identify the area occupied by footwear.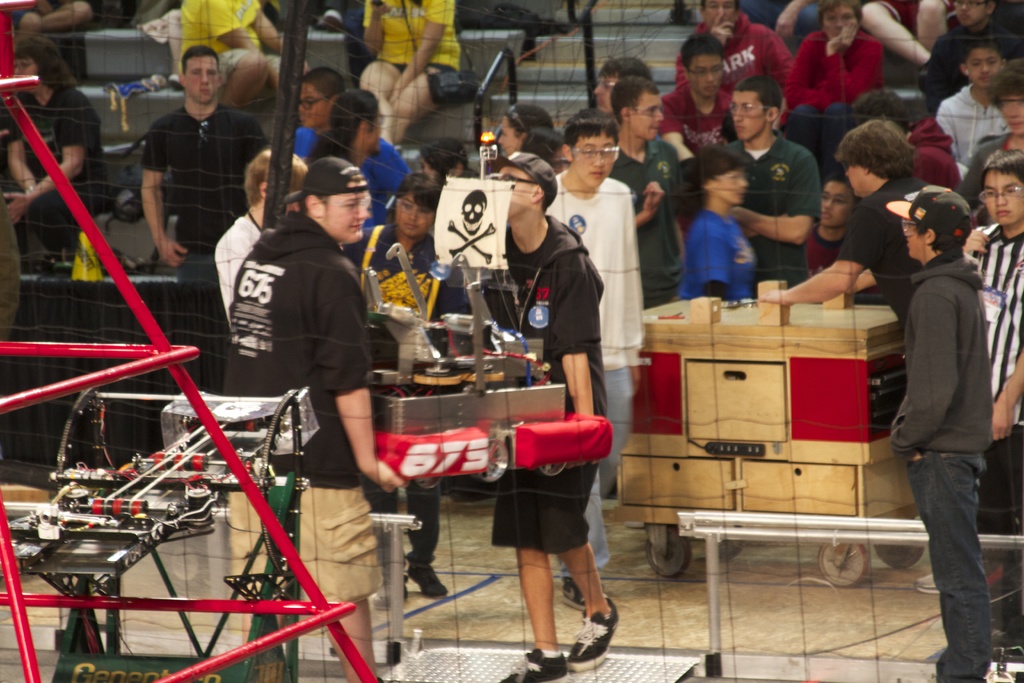
Area: bbox(500, 657, 577, 680).
